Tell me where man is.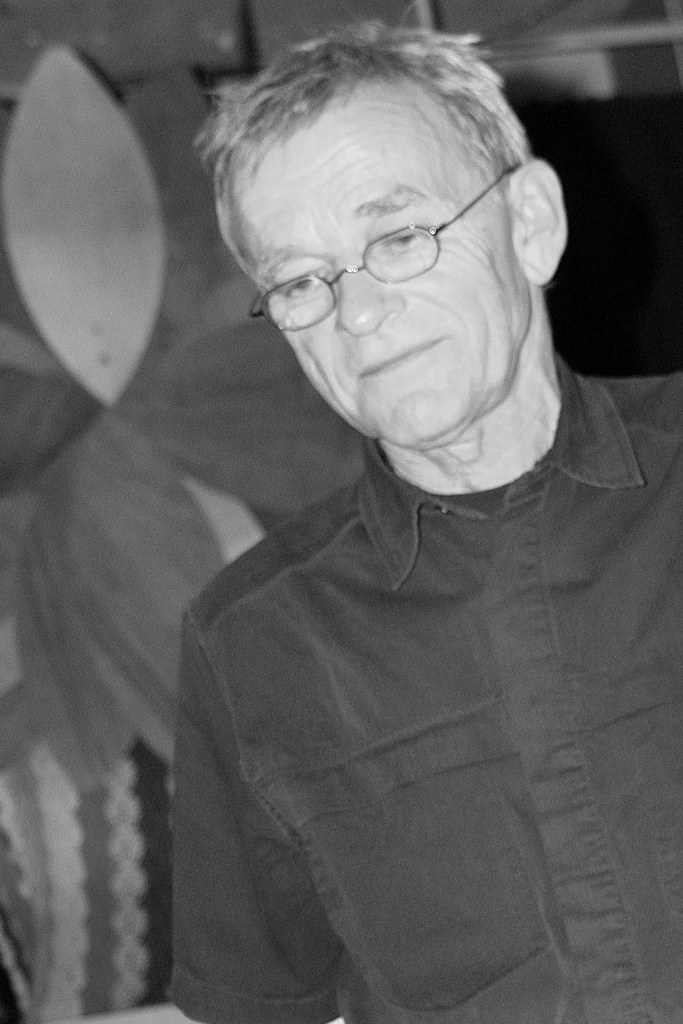
man is at crop(48, 16, 682, 1023).
